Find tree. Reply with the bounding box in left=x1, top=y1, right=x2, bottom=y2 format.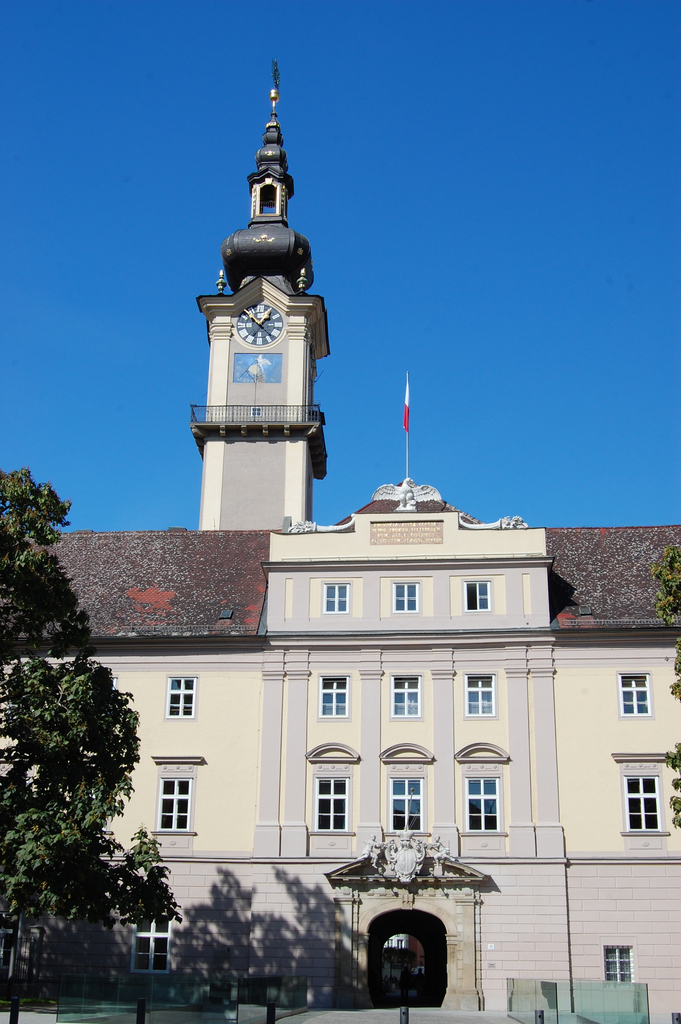
left=0, top=659, right=172, bottom=1023.
